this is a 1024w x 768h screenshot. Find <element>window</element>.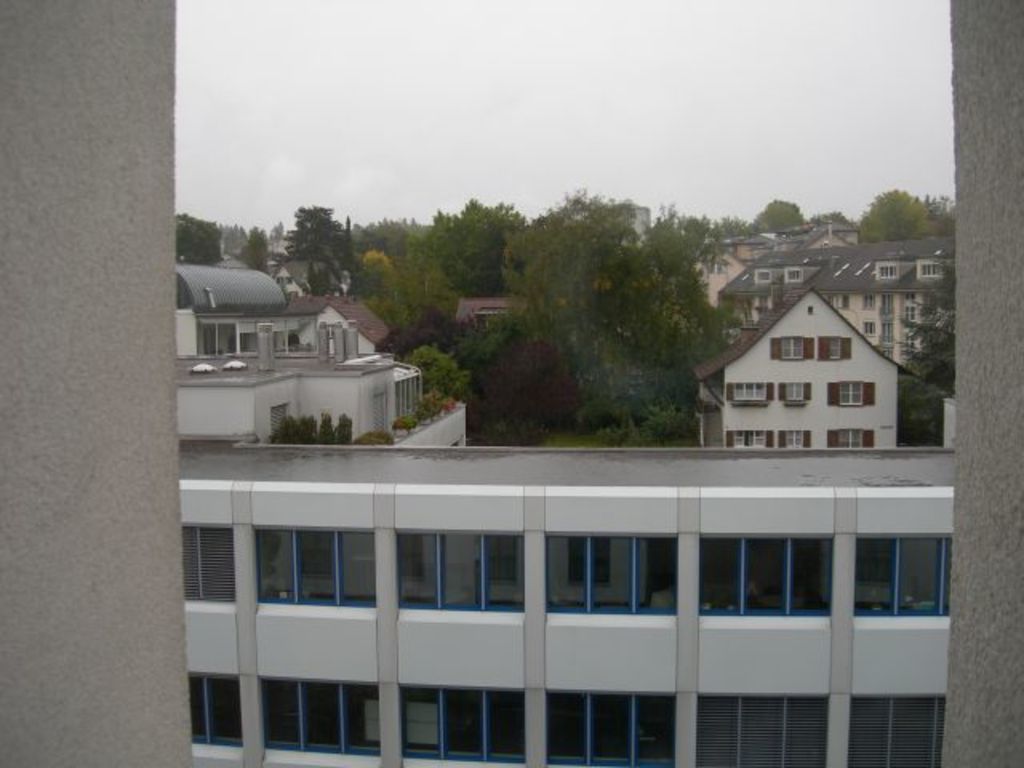
Bounding box: x1=880 y1=293 x2=896 y2=312.
